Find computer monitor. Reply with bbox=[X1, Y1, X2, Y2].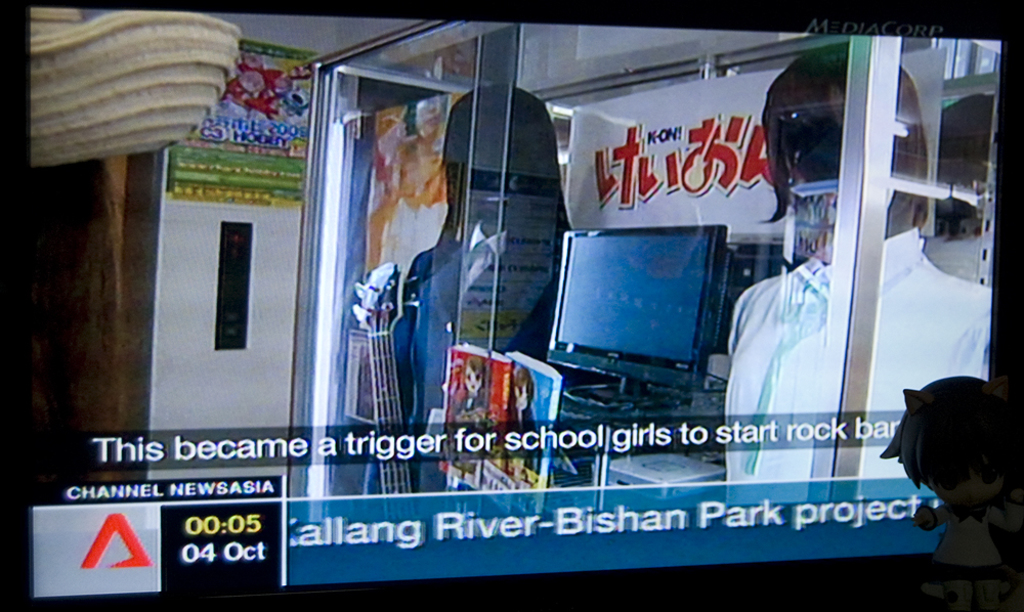
bbox=[0, 0, 1023, 611].
